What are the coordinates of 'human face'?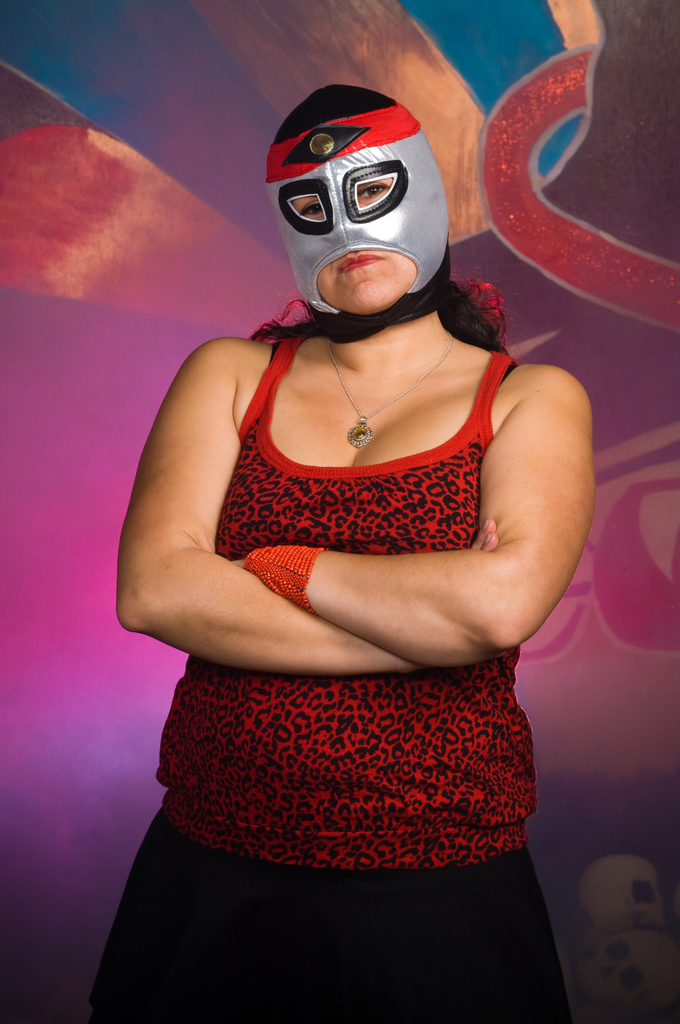
x1=286 y1=177 x2=418 y2=317.
